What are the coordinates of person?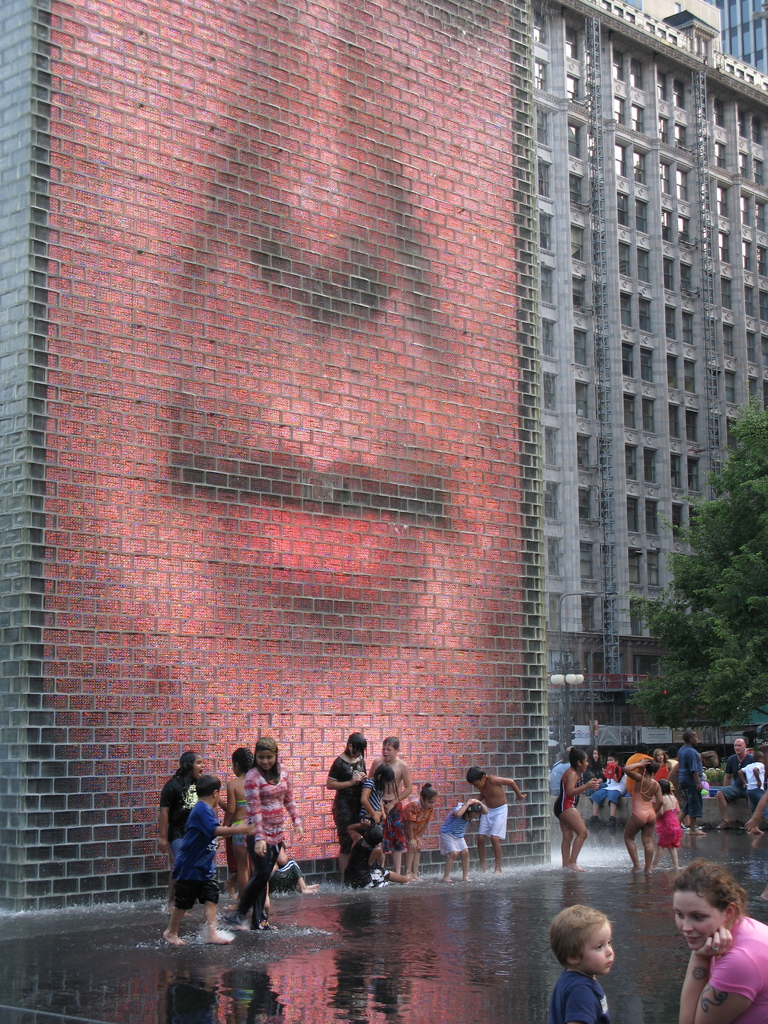
<box>669,731,709,834</box>.
